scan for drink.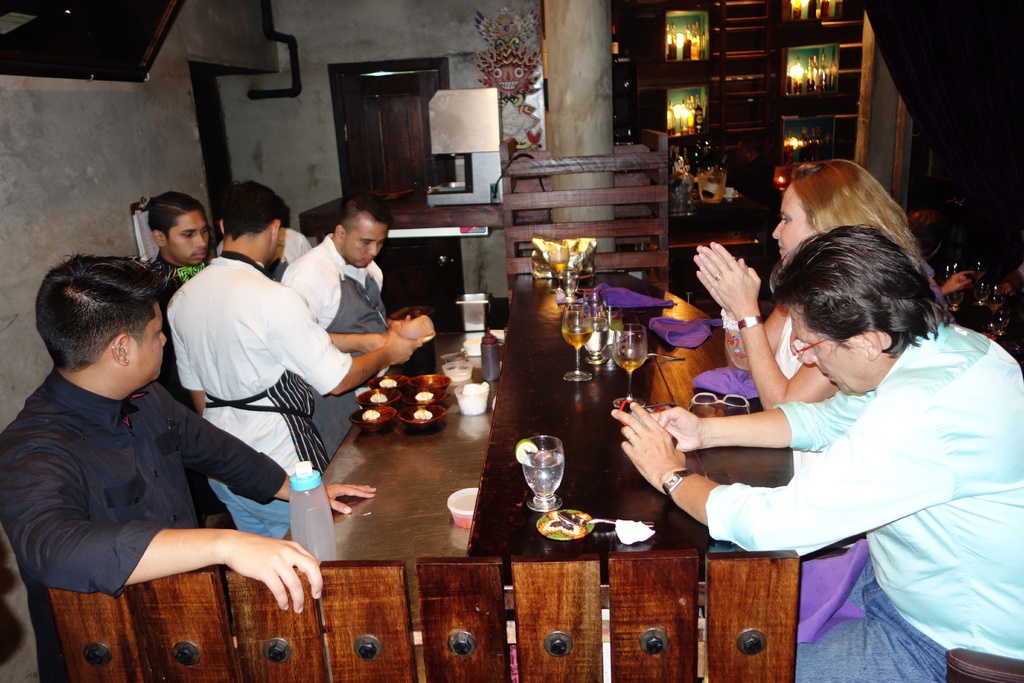
Scan result: 586/302/611/366.
